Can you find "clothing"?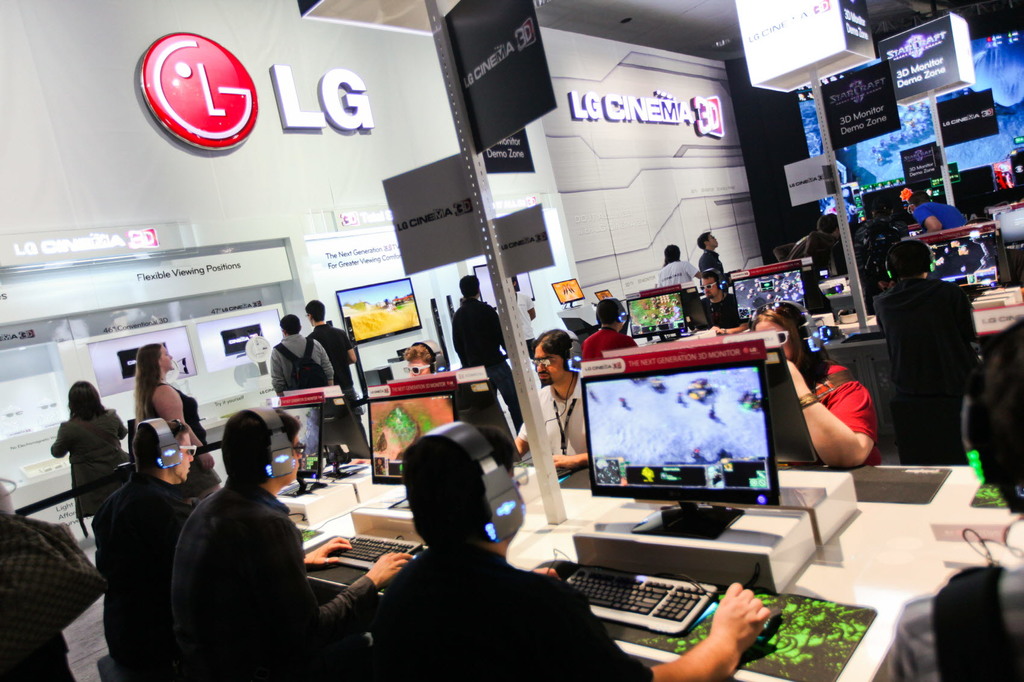
Yes, bounding box: BBox(97, 461, 187, 676).
